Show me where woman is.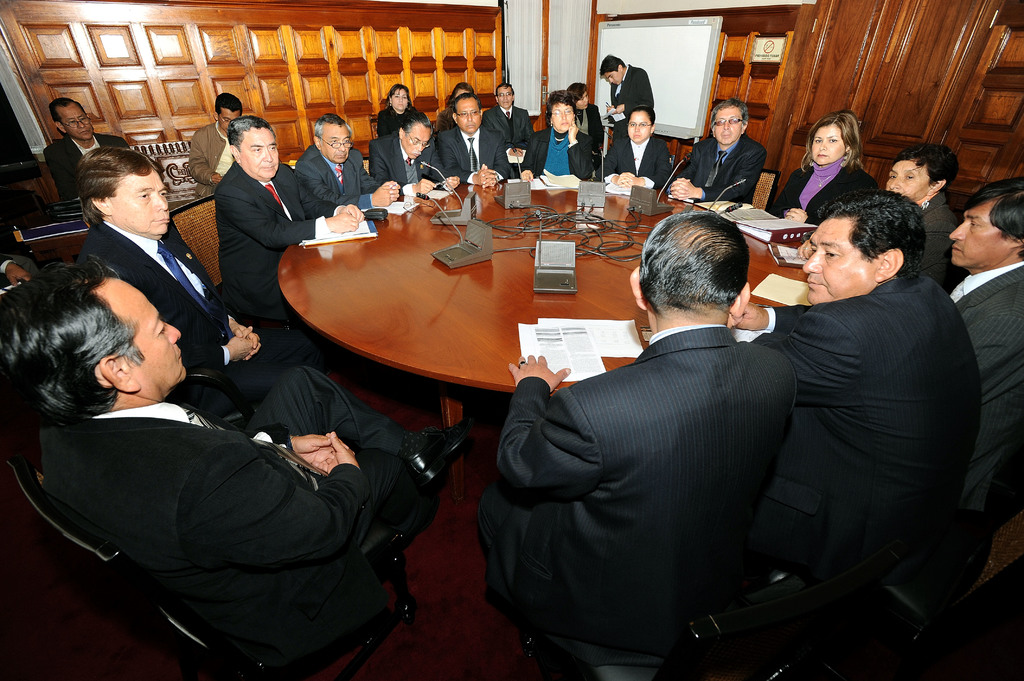
woman is at x1=568, y1=83, x2=600, y2=140.
